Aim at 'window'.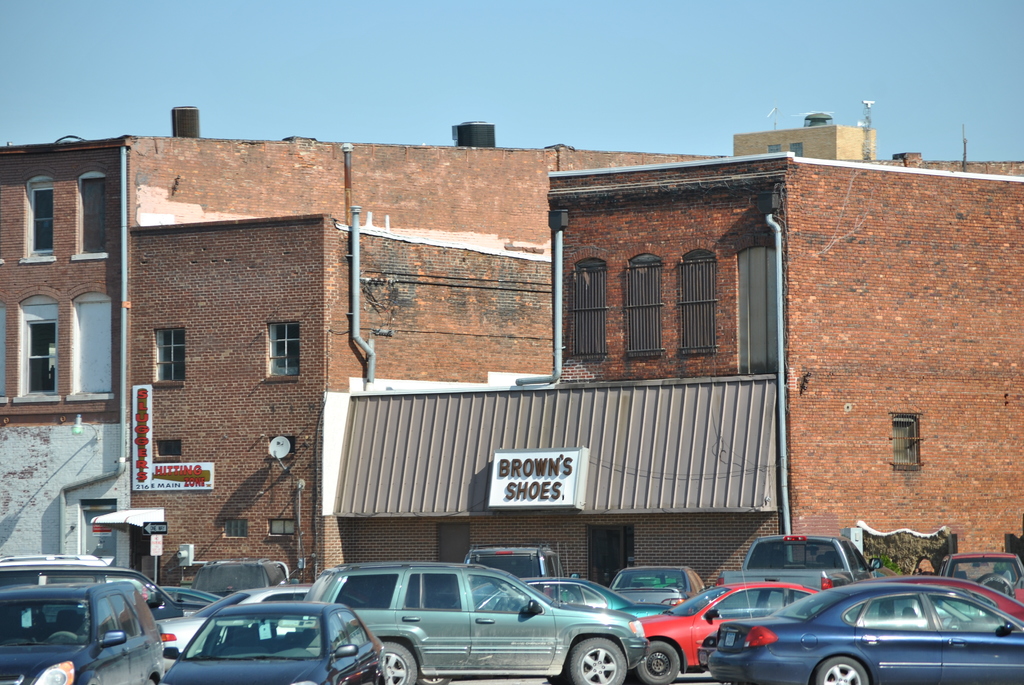
Aimed at bbox(221, 520, 248, 539).
